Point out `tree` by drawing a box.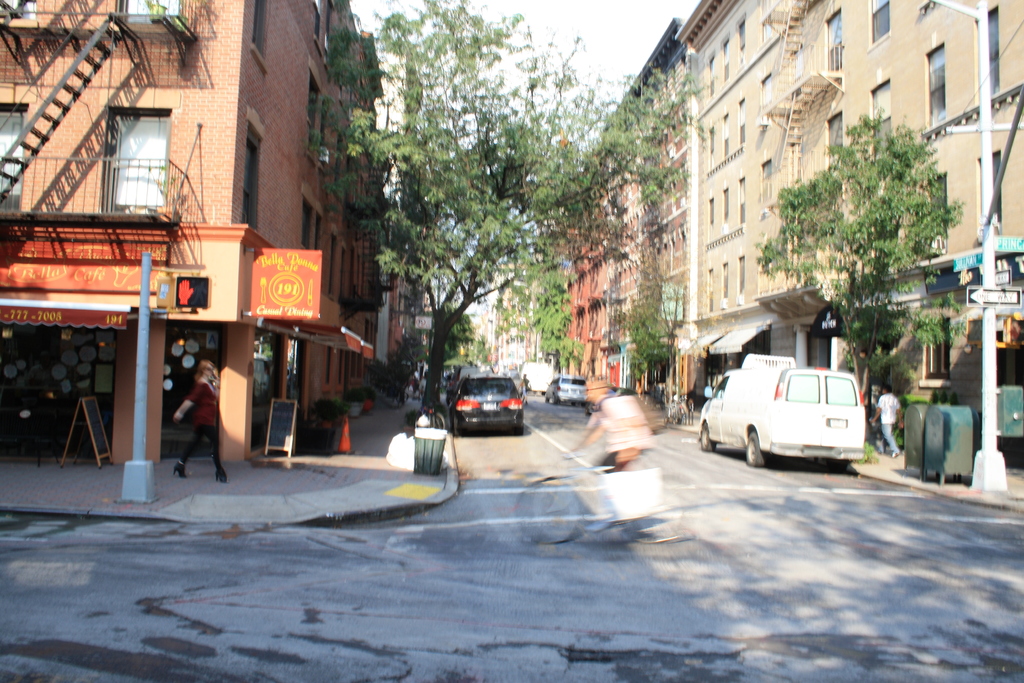
select_region(299, 0, 728, 420).
